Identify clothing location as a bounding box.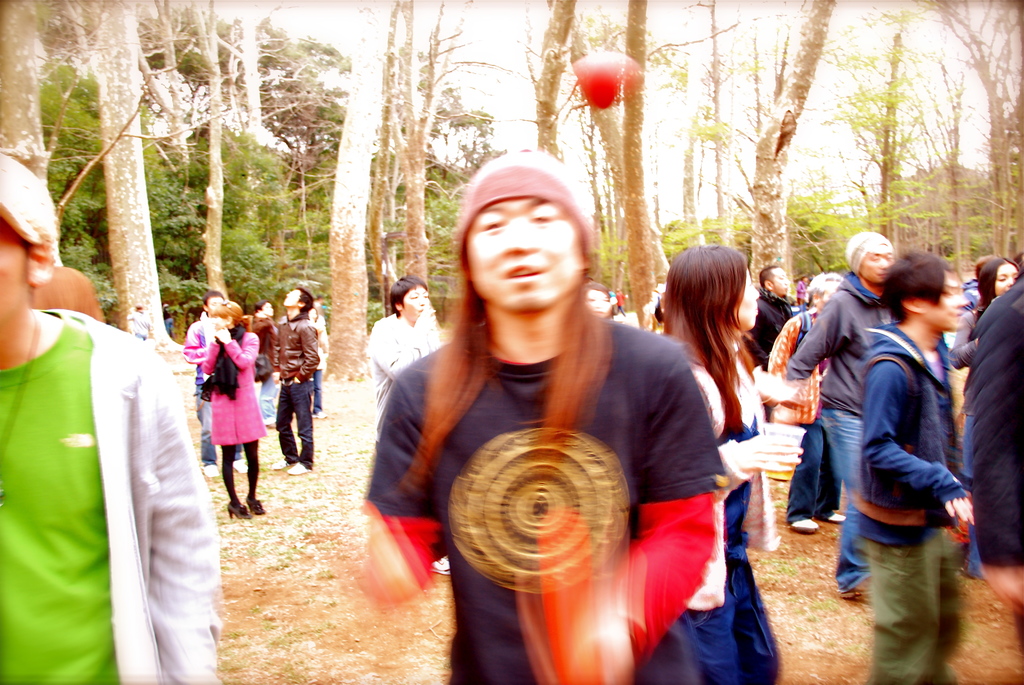
select_region(276, 313, 314, 466).
